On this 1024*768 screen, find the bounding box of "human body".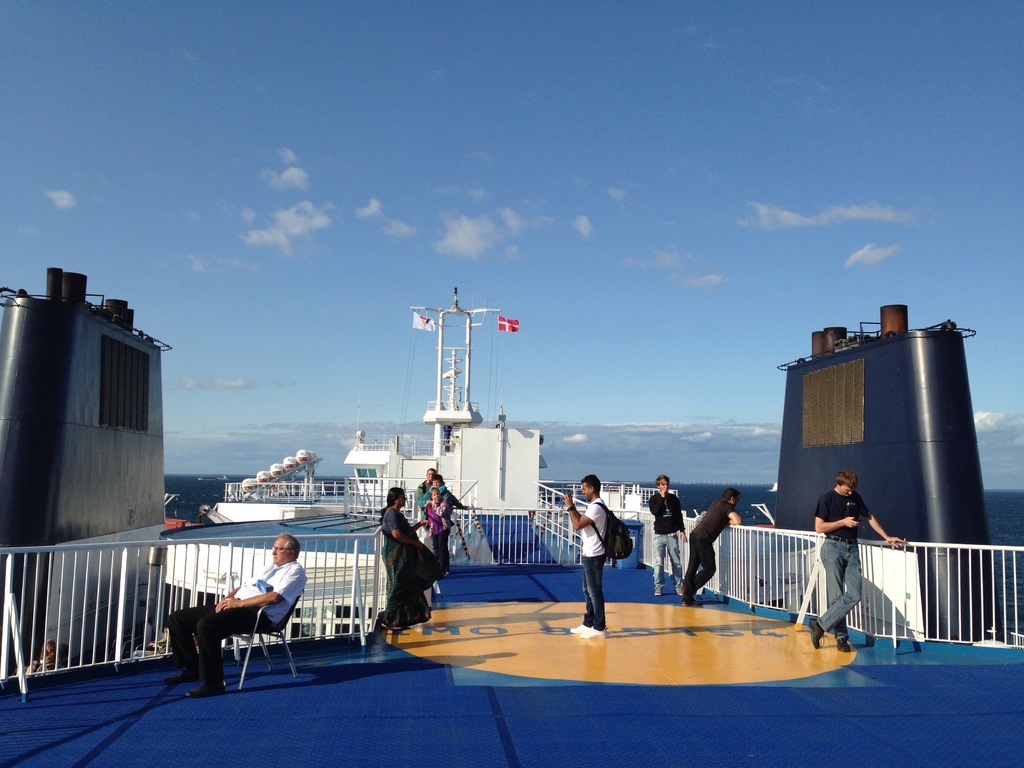
Bounding box: l=809, t=468, r=904, b=652.
